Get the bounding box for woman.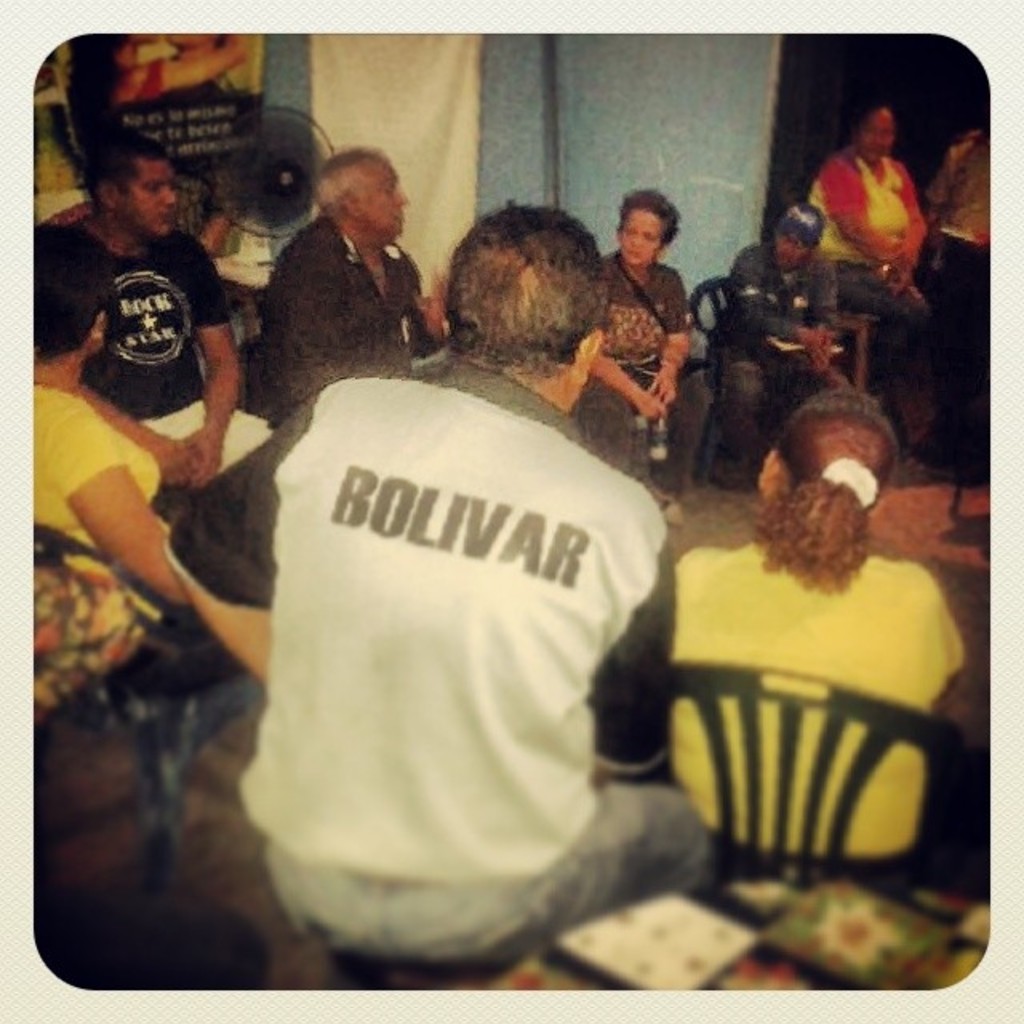
pyautogui.locateOnScreen(26, 221, 264, 702).
